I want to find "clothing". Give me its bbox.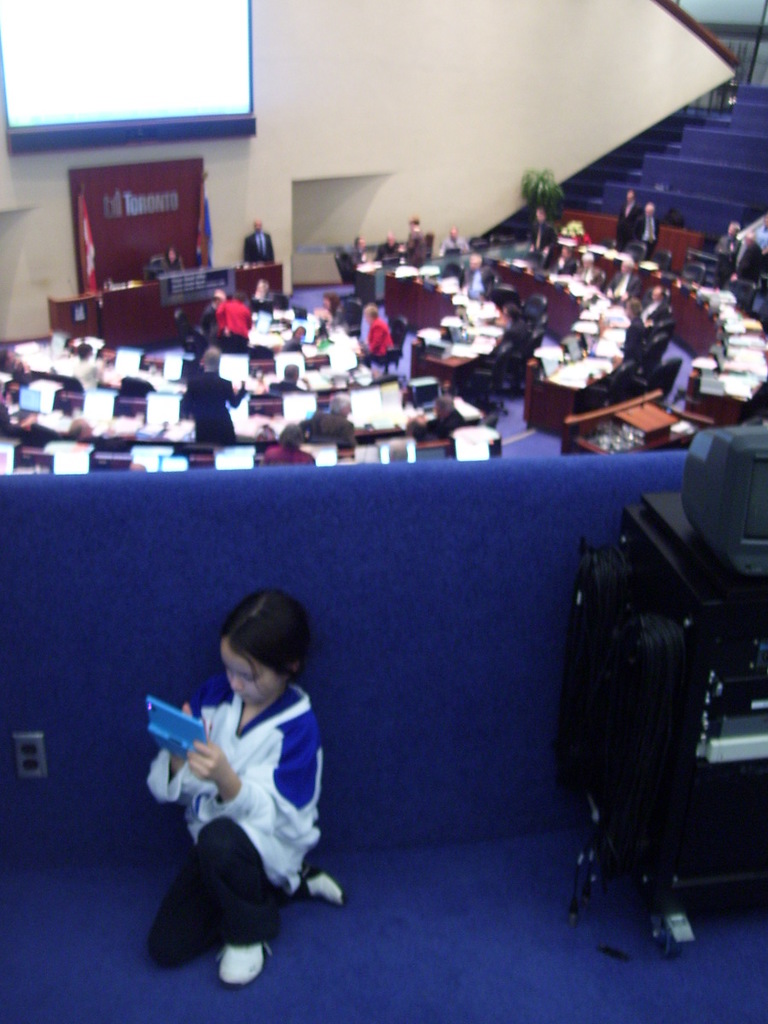
bbox=(617, 194, 647, 247).
